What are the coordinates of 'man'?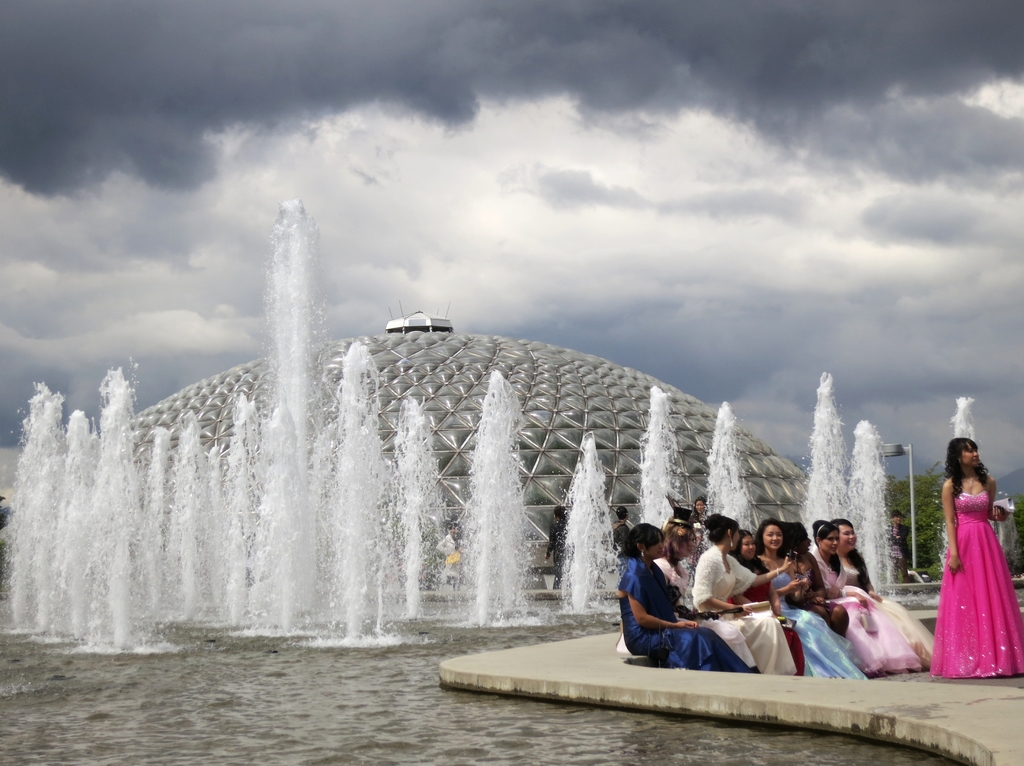
[x1=612, y1=504, x2=635, y2=556].
